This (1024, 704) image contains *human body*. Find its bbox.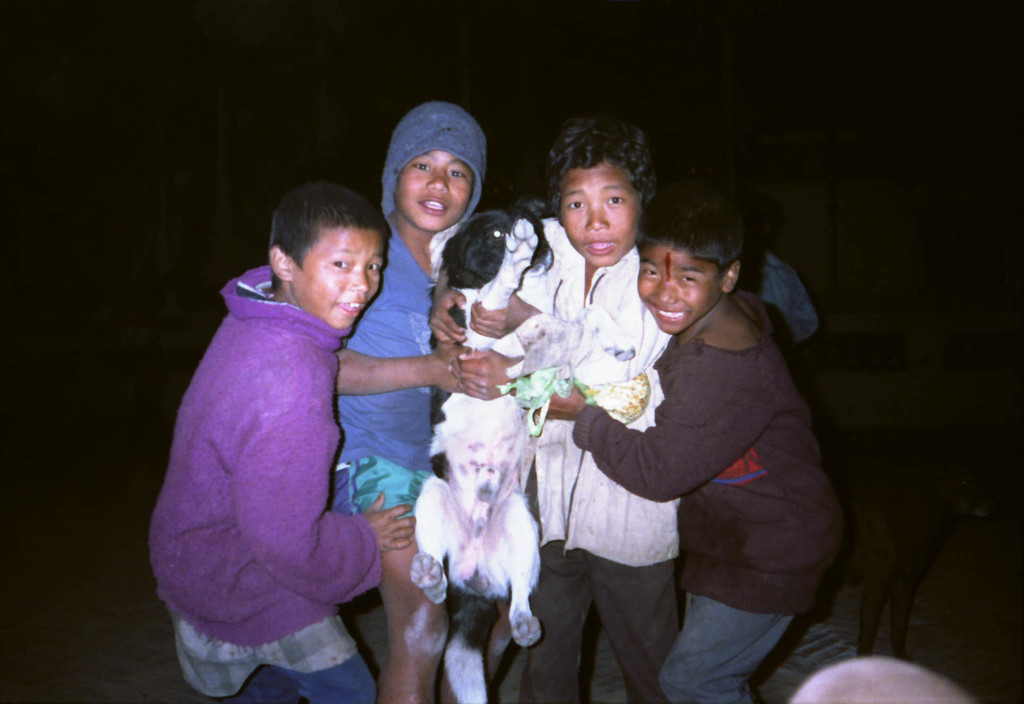
crop(735, 251, 829, 360).
